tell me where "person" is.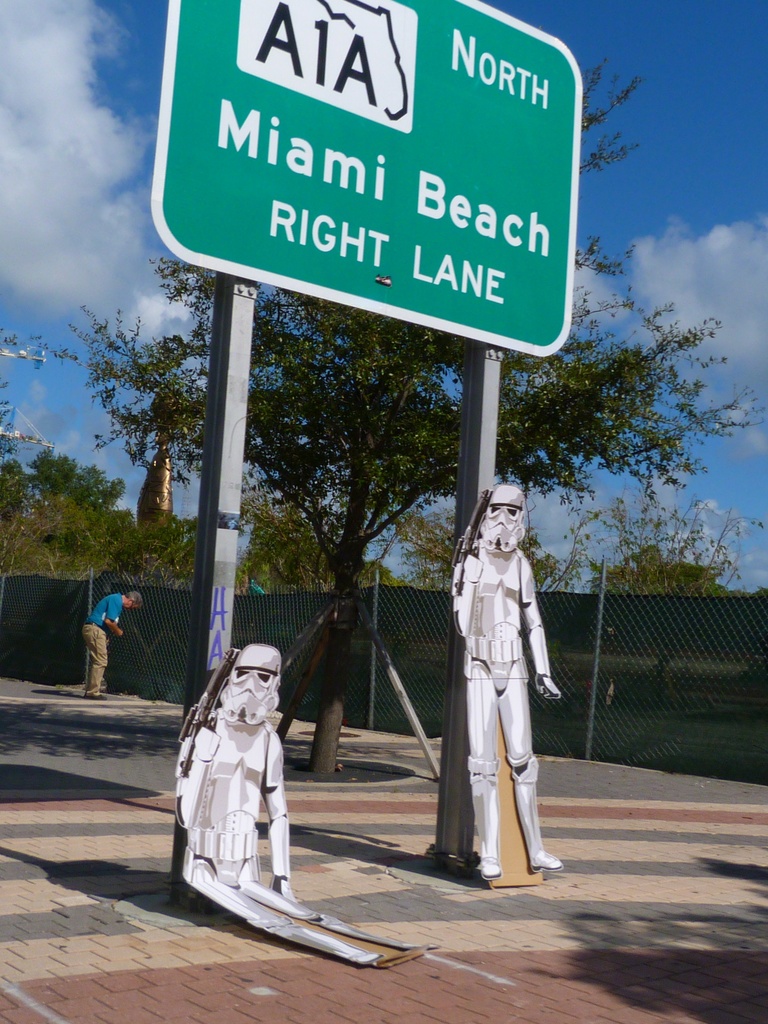
"person" is at <bbox>445, 470, 573, 874</bbox>.
